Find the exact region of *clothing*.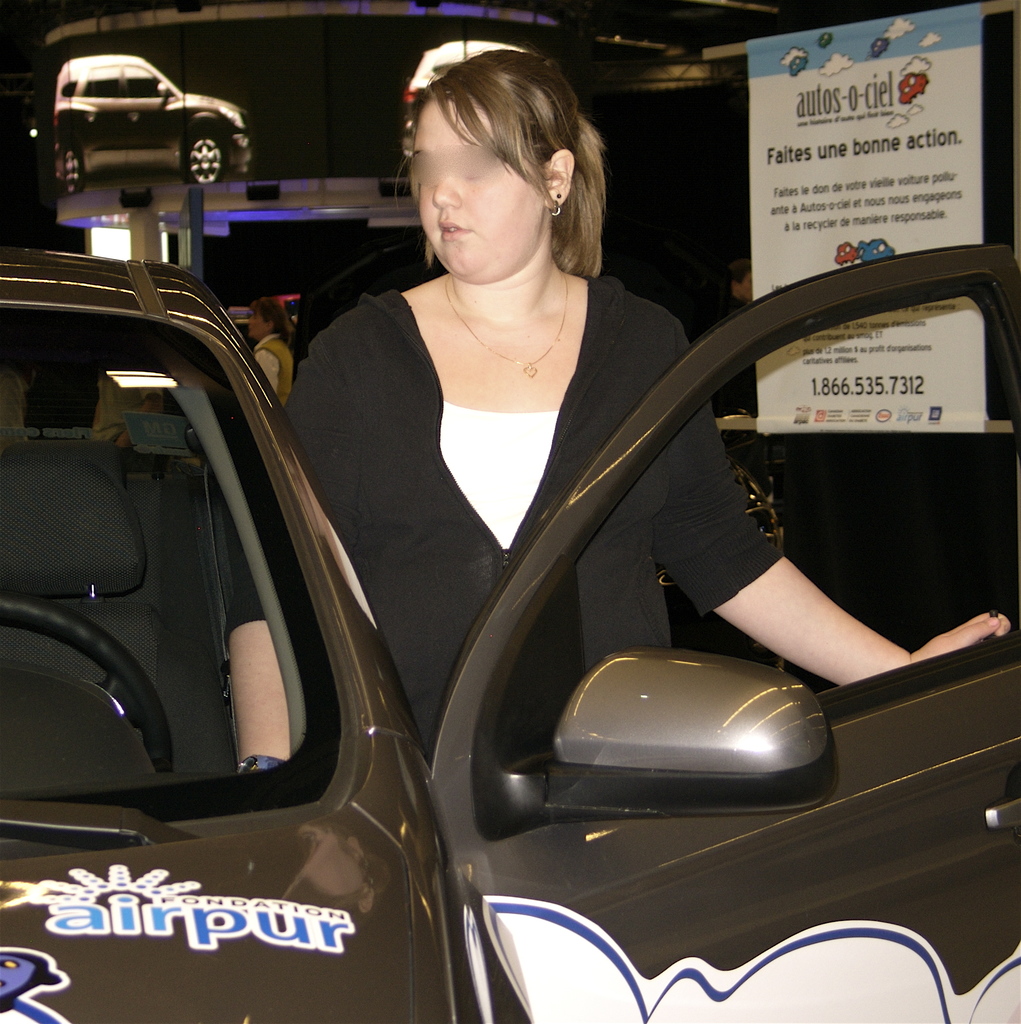
Exact region: [x1=252, y1=330, x2=288, y2=407].
